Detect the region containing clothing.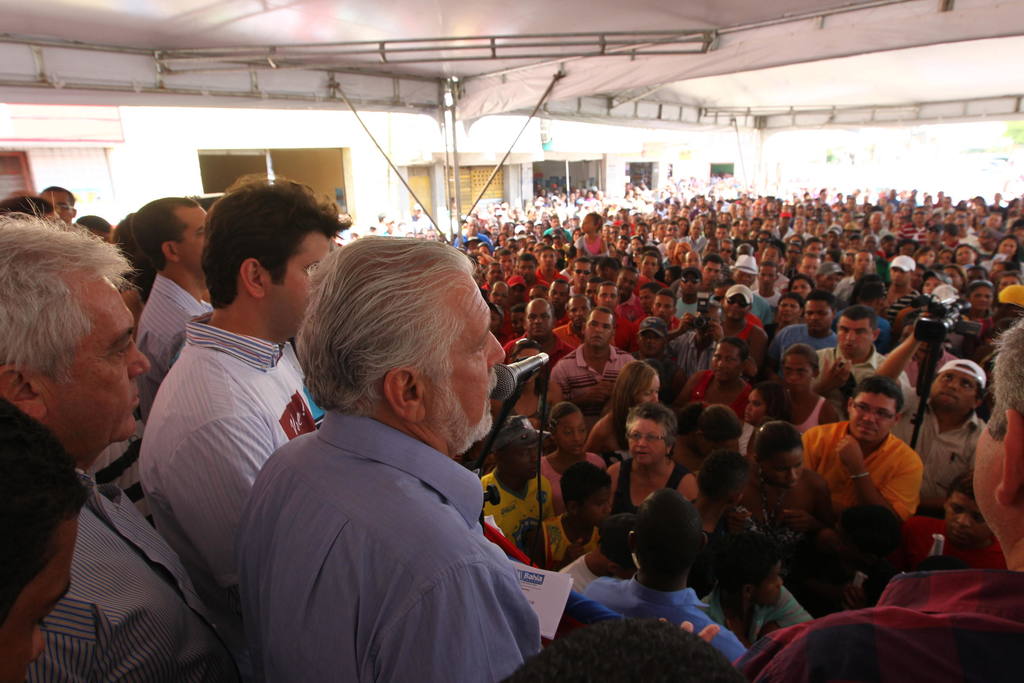
[x1=743, y1=461, x2=832, y2=539].
